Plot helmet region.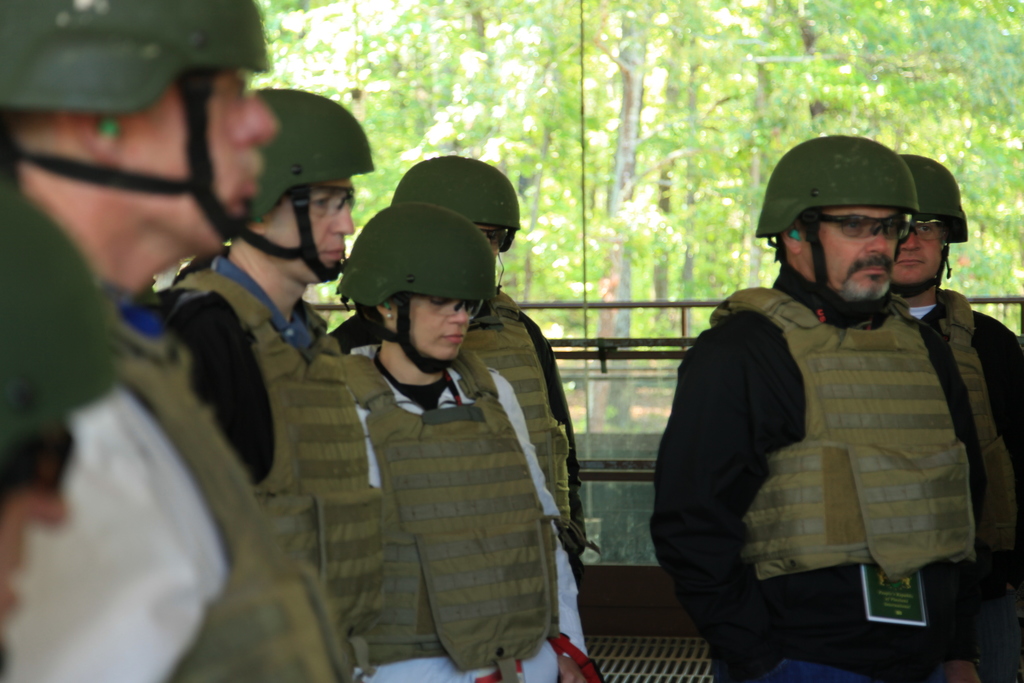
Plotted at locate(0, 177, 118, 462).
